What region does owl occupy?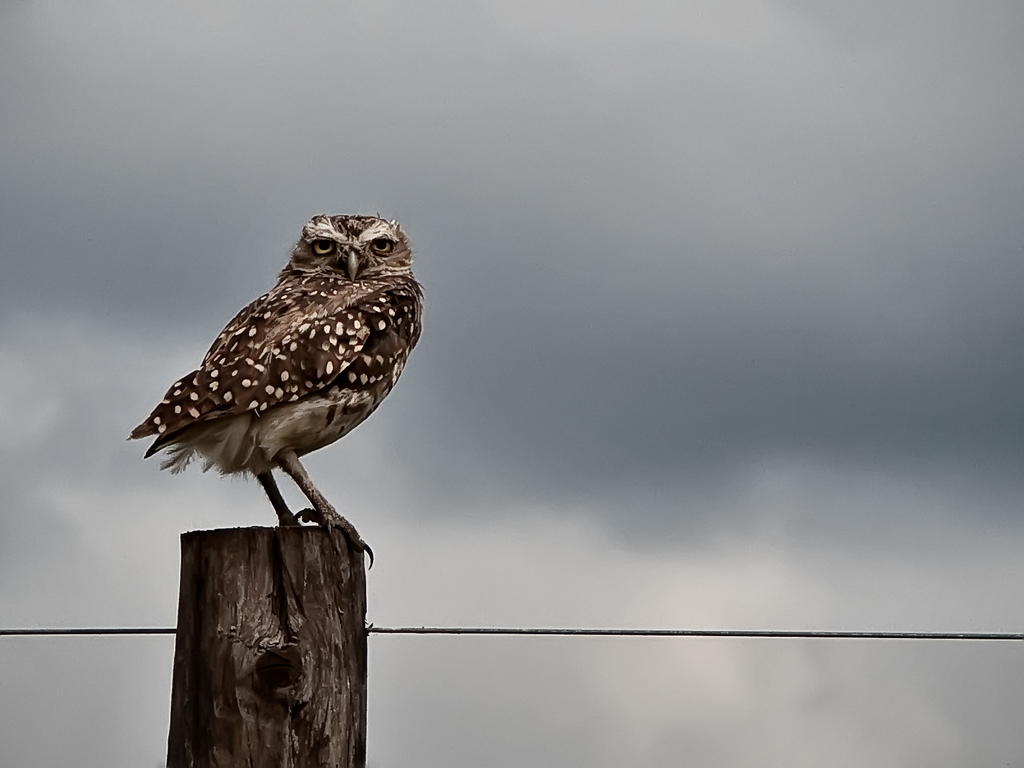
<box>122,209,429,572</box>.
